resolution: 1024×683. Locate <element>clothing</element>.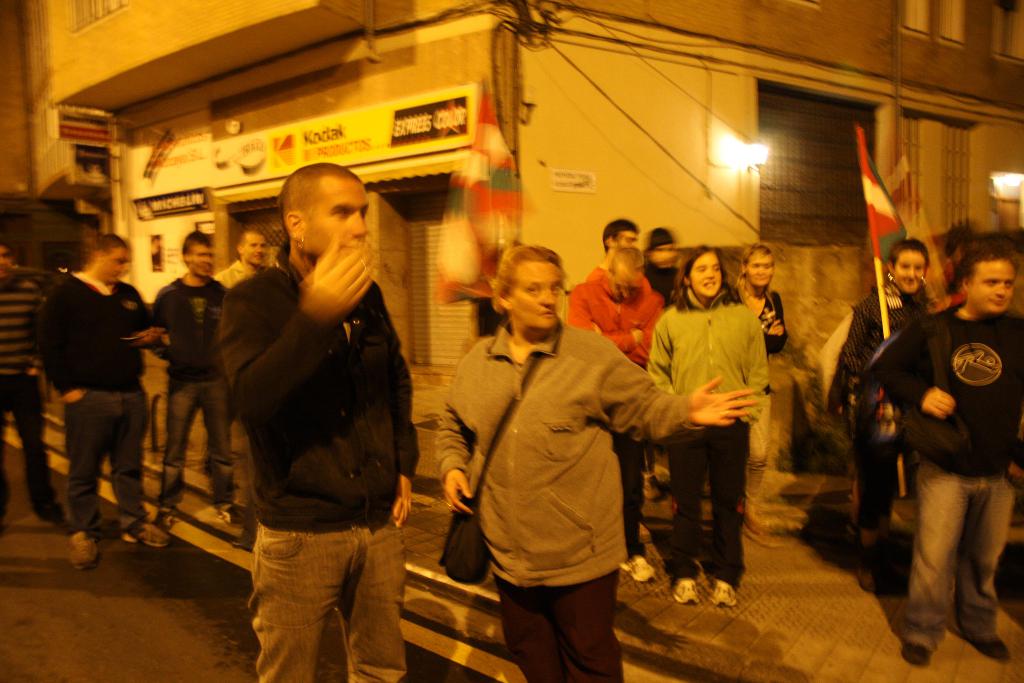
834 285 936 548.
